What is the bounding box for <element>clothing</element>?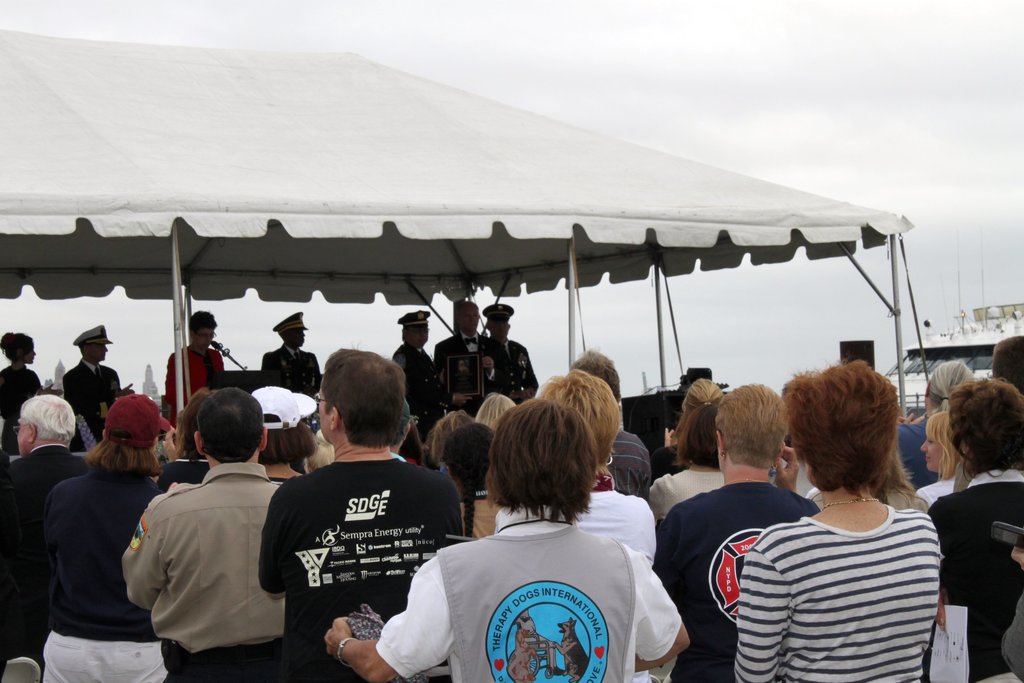
locate(604, 419, 648, 499).
